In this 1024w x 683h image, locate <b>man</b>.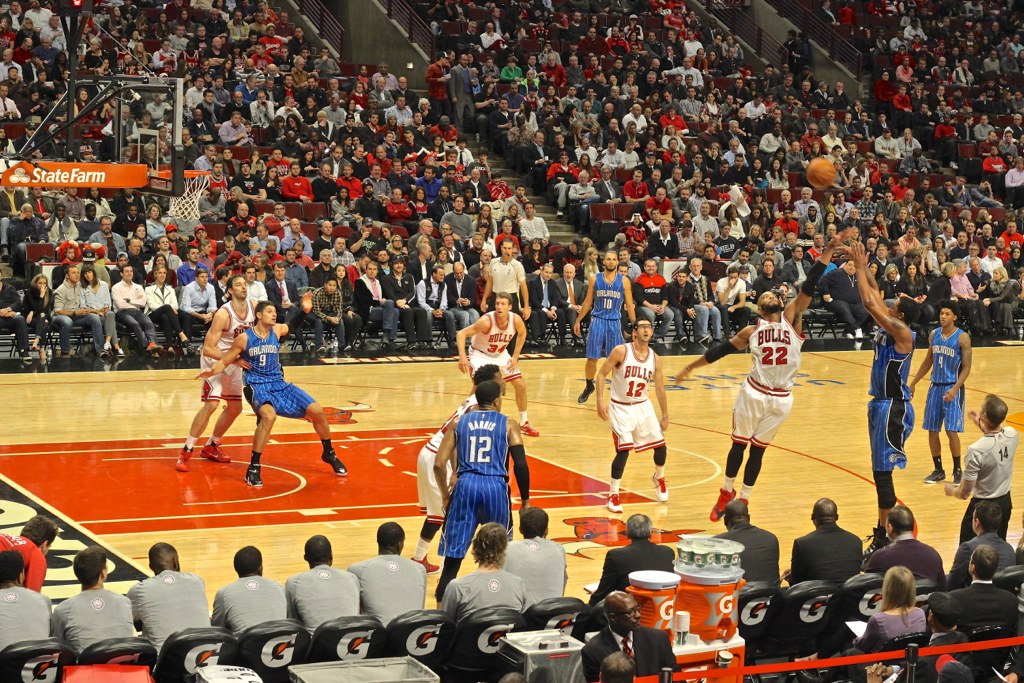
Bounding box: <box>800,122,830,156</box>.
